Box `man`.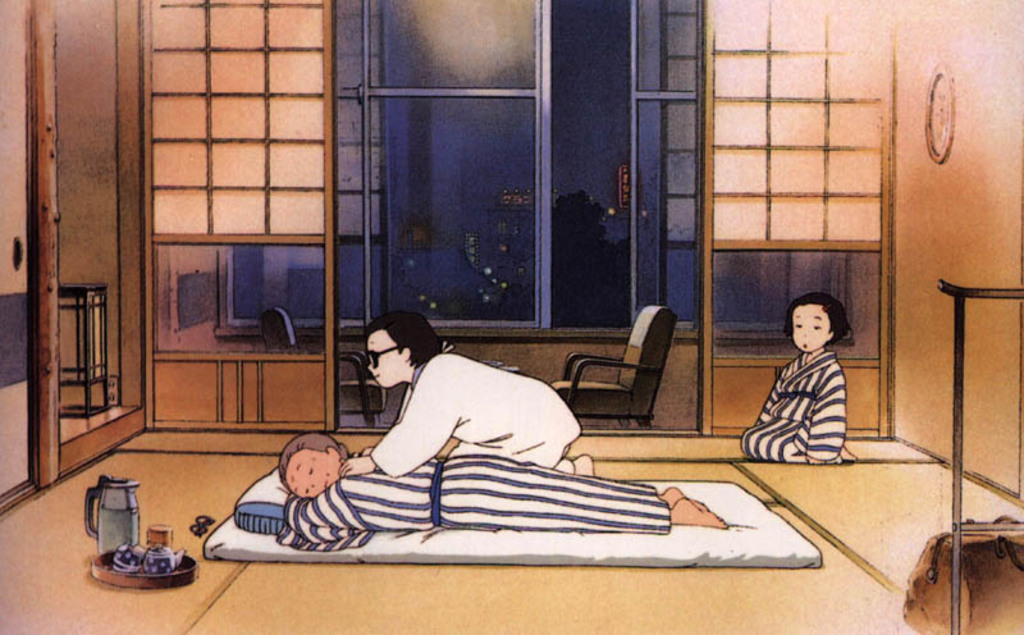
x1=333 y1=326 x2=609 y2=493.
